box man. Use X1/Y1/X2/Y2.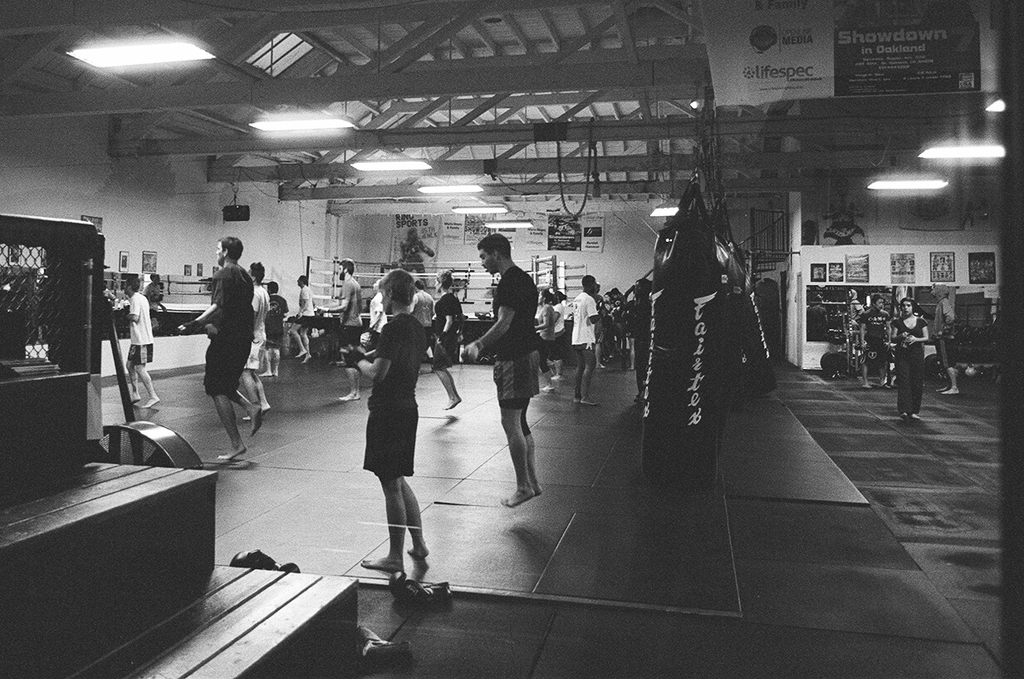
288/274/312/360.
